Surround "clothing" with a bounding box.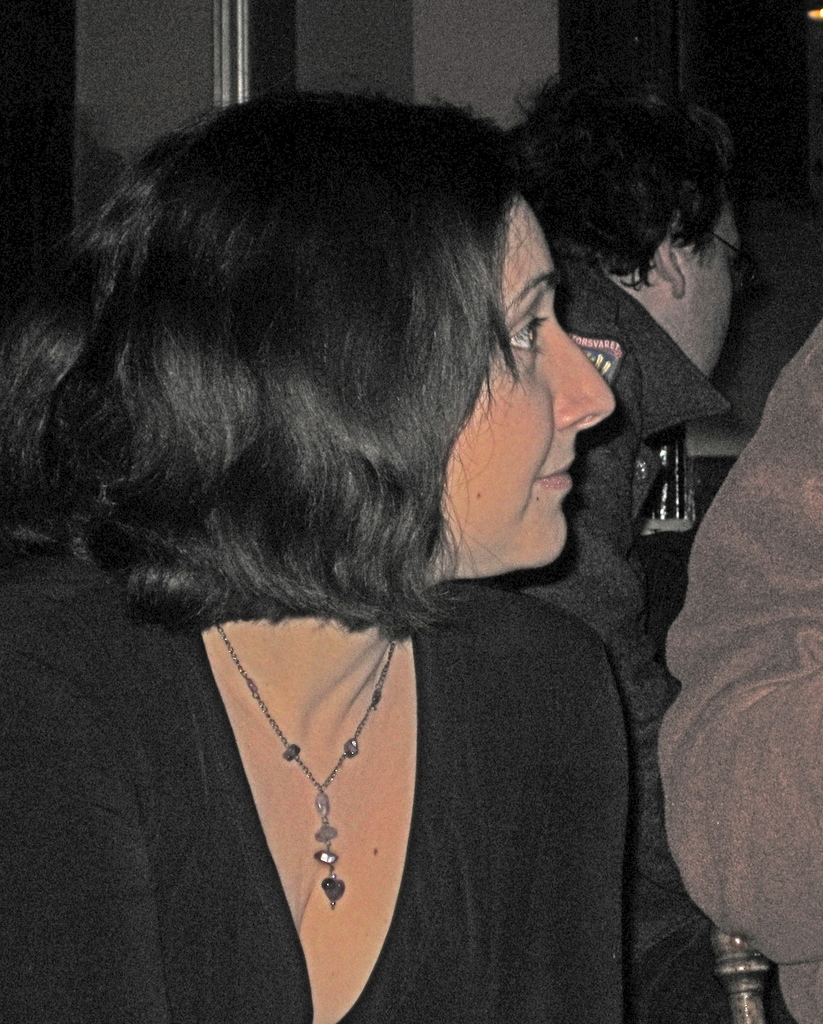
crop(655, 319, 822, 1023).
